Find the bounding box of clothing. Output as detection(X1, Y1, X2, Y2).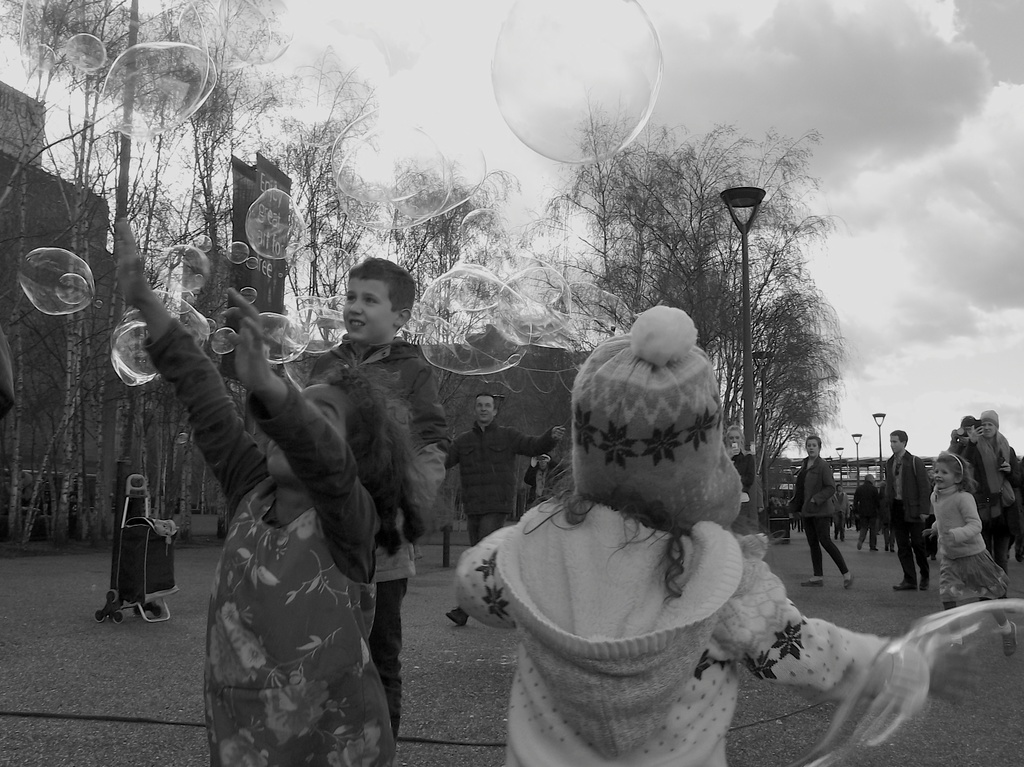
detection(731, 447, 760, 533).
